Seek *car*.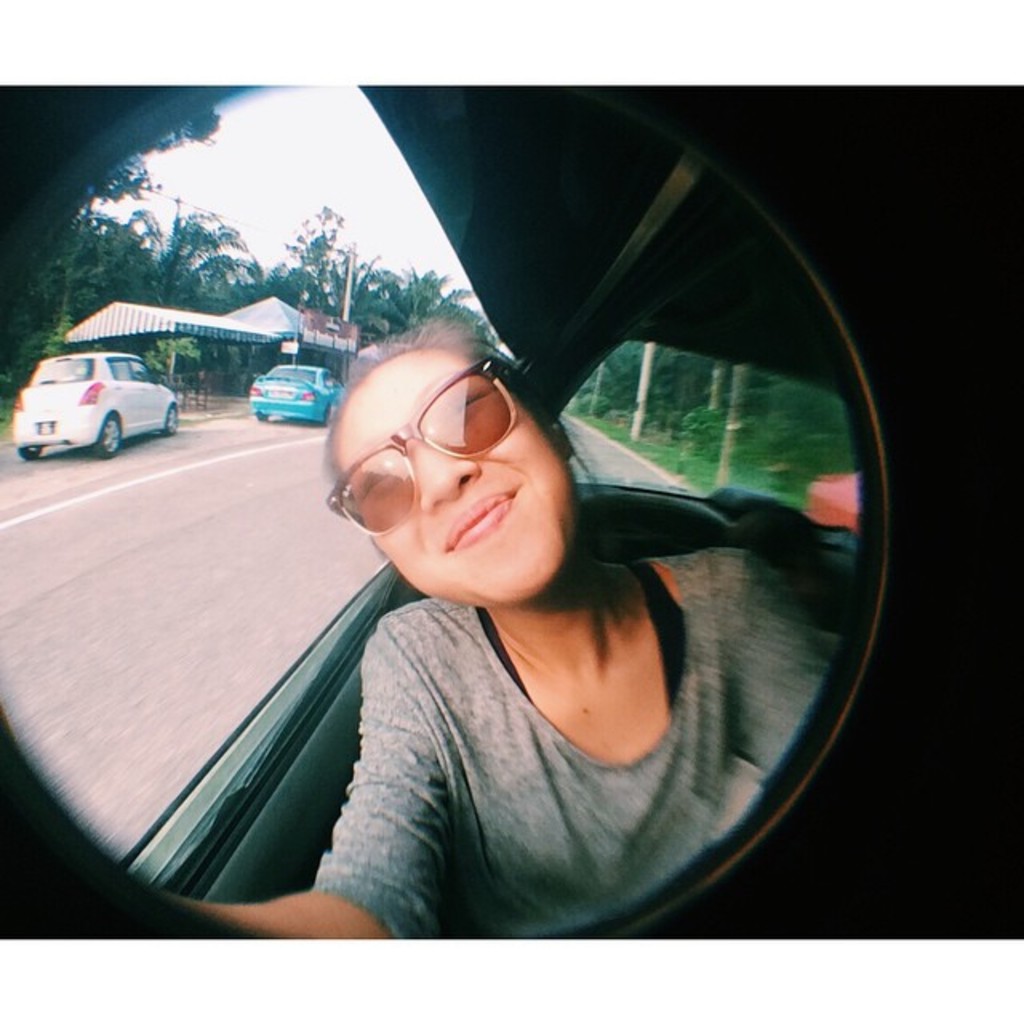
[8,349,181,458].
